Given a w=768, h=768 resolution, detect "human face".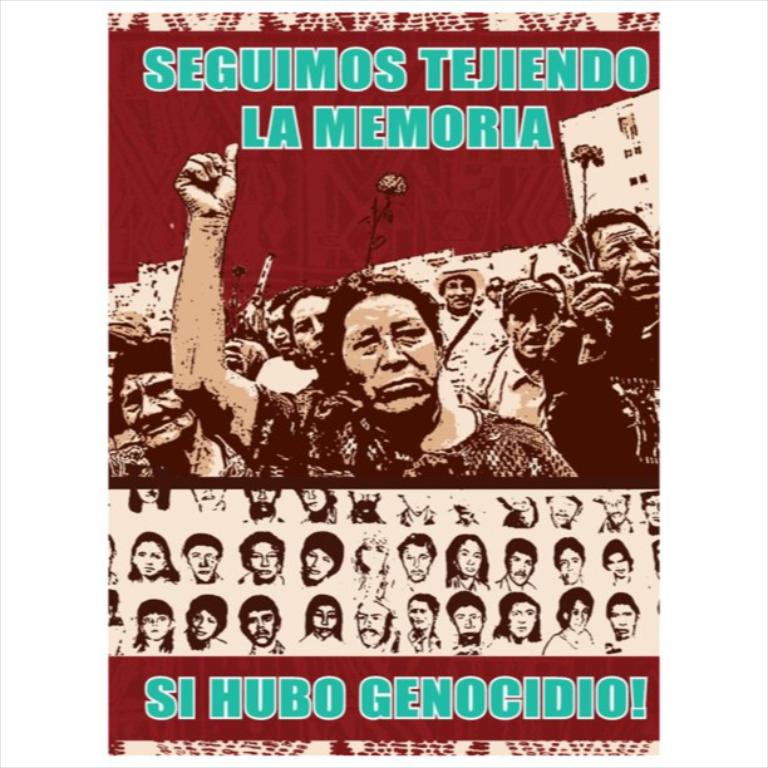
Rect(604, 543, 625, 572).
